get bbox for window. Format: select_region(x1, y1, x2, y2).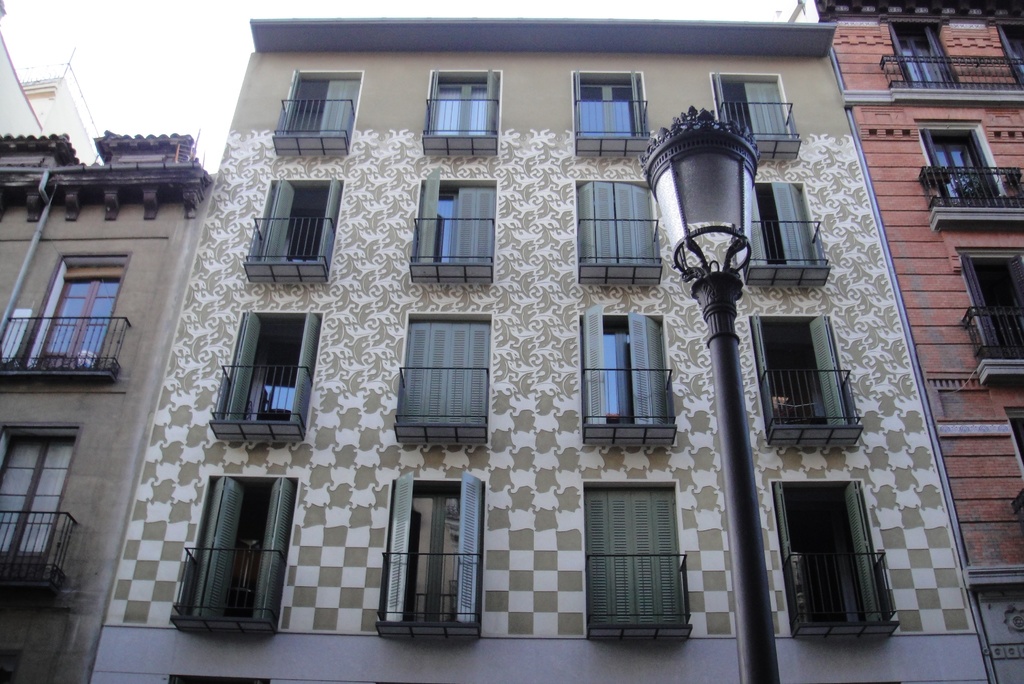
select_region(0, 436, 72, 551).
